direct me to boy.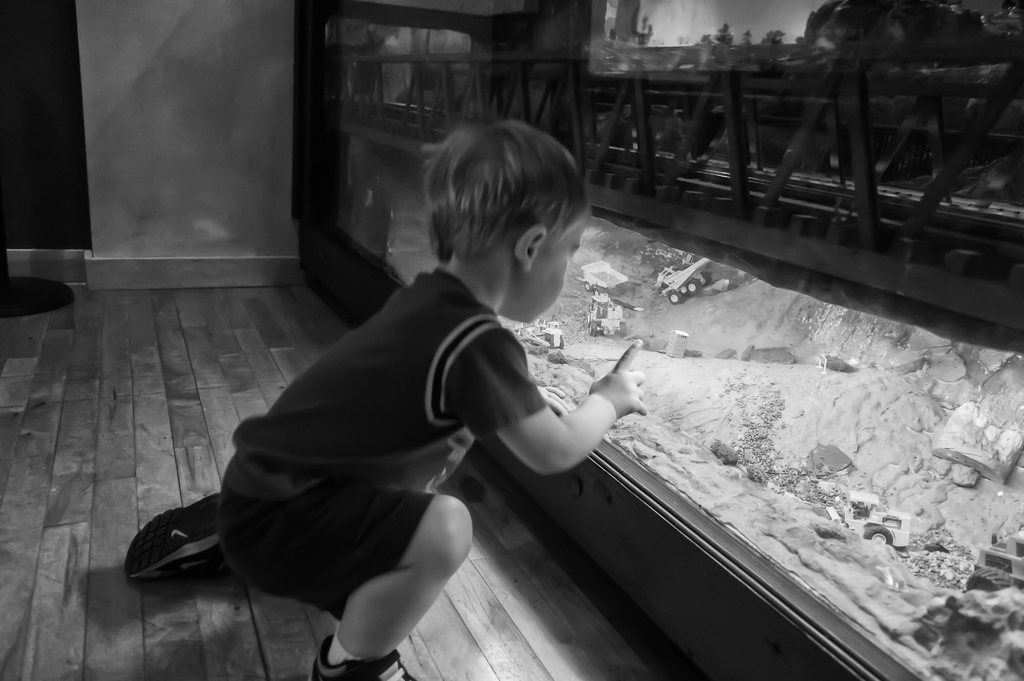
Direction: [x1=157, y1=143, x2=719, y2=621].
